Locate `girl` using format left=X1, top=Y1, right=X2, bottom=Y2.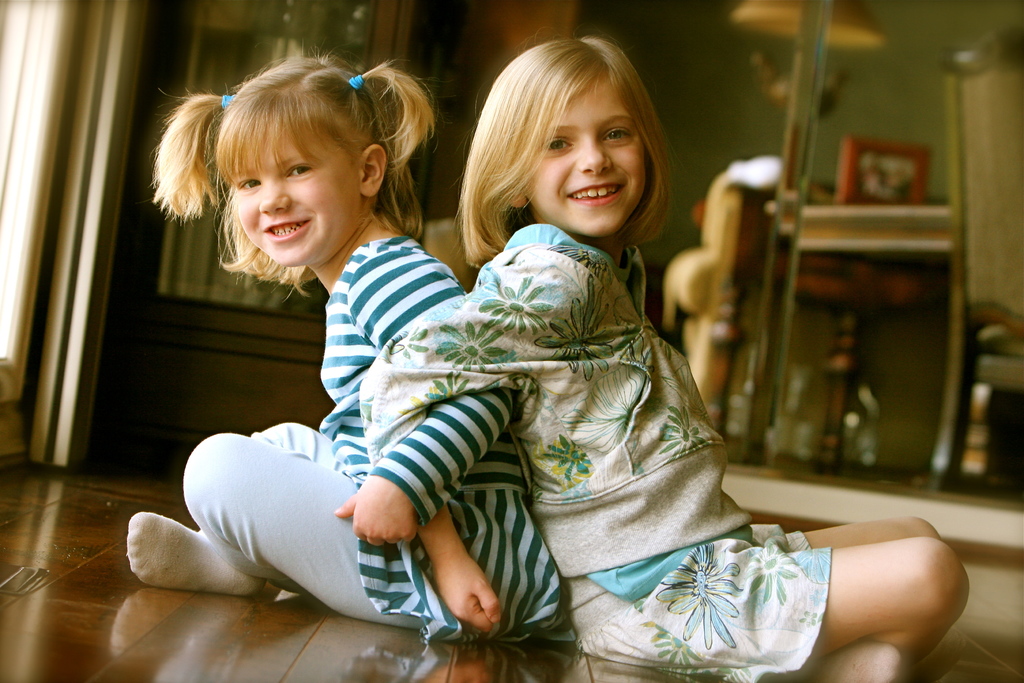
left=131, top=43, right=559, bottom=641.
